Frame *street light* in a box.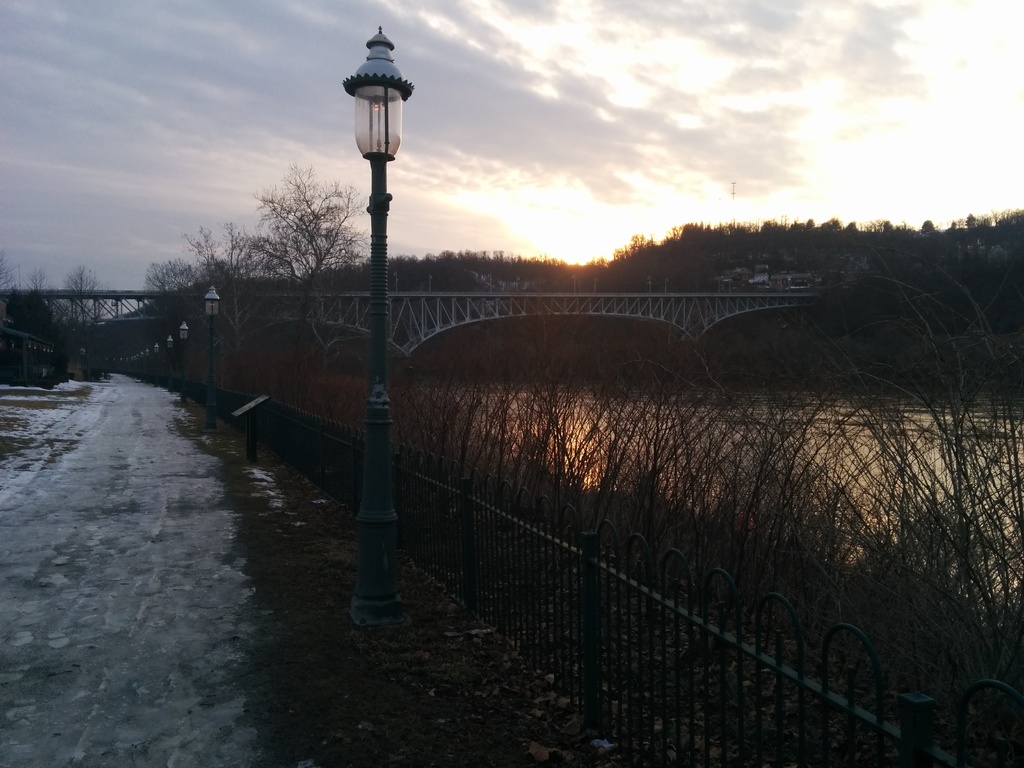
l=166, t=333, r=174, b=394.
